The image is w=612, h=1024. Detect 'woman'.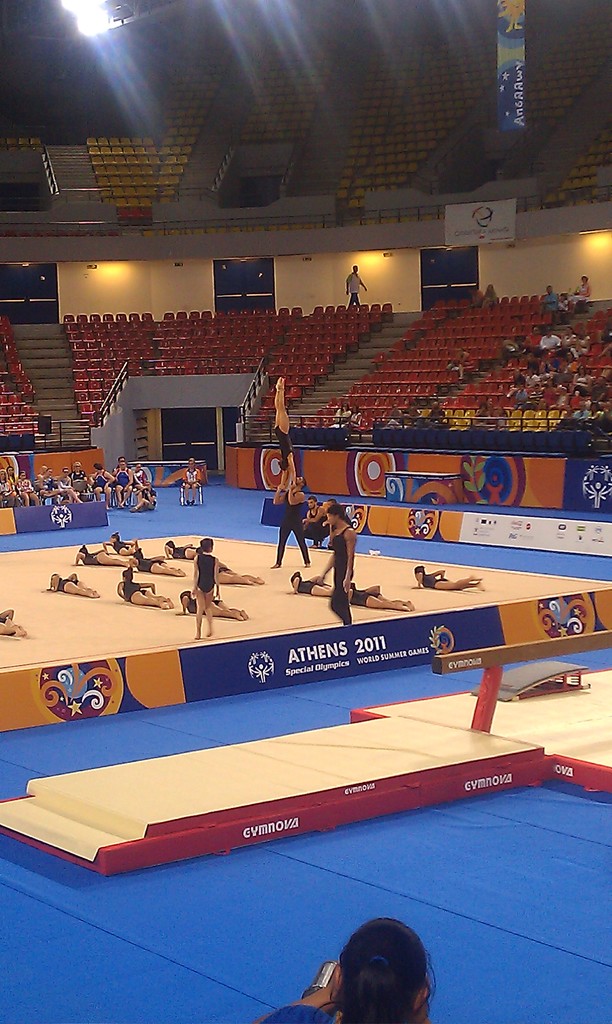
Detection: 0 469 8 504.
